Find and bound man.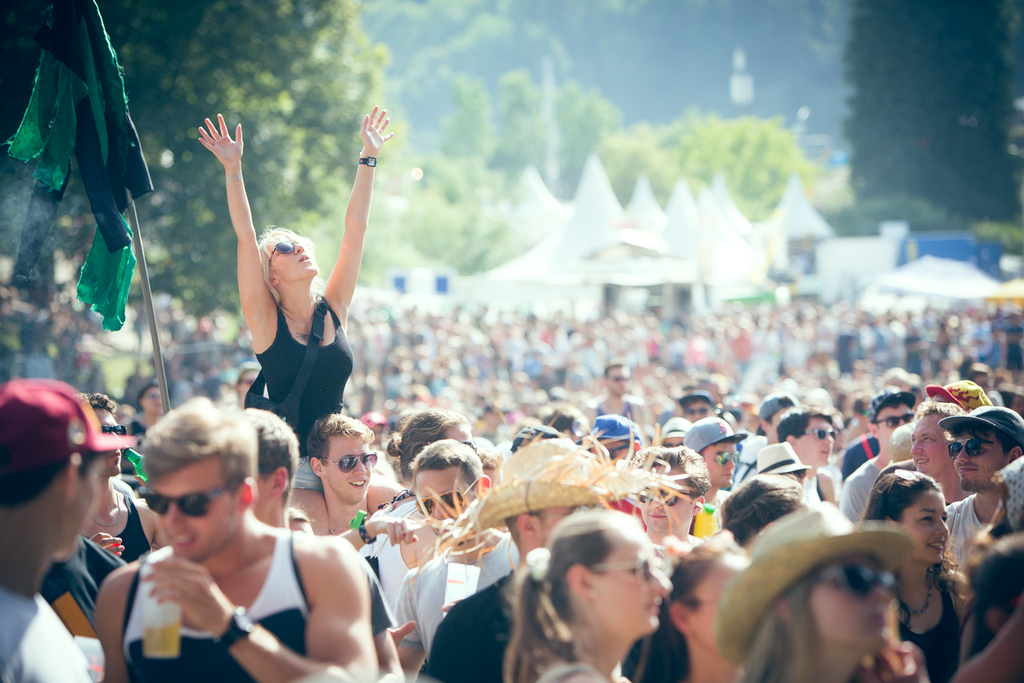
Bound: l=71, t=395, r=400, b=682.
